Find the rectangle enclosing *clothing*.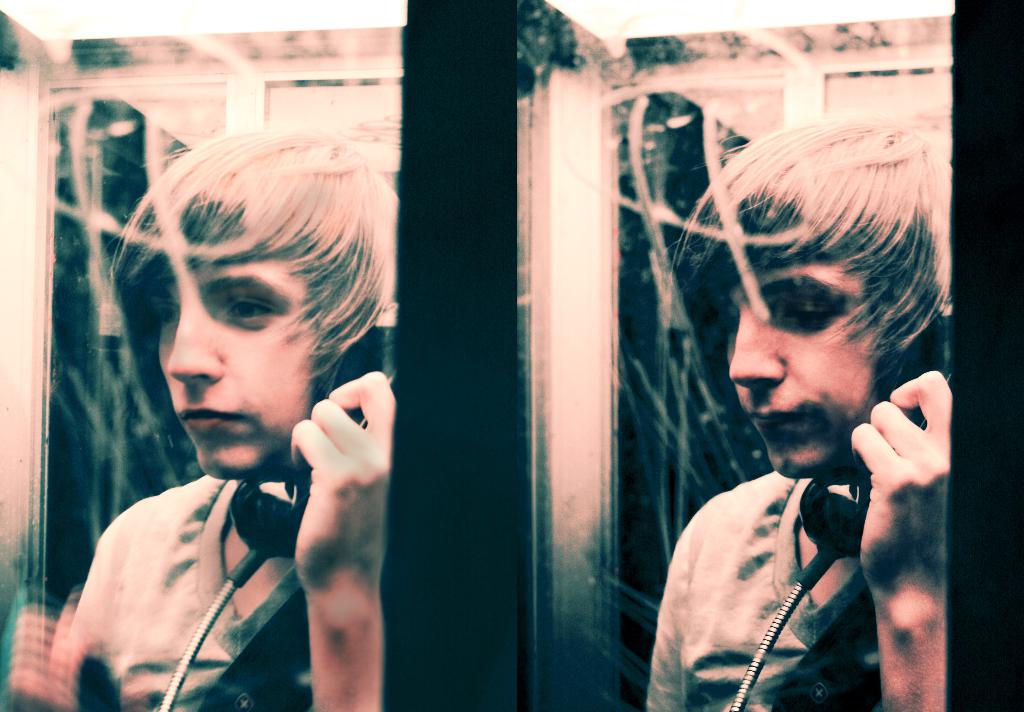
bbox=[641, 478, 960, 711].
